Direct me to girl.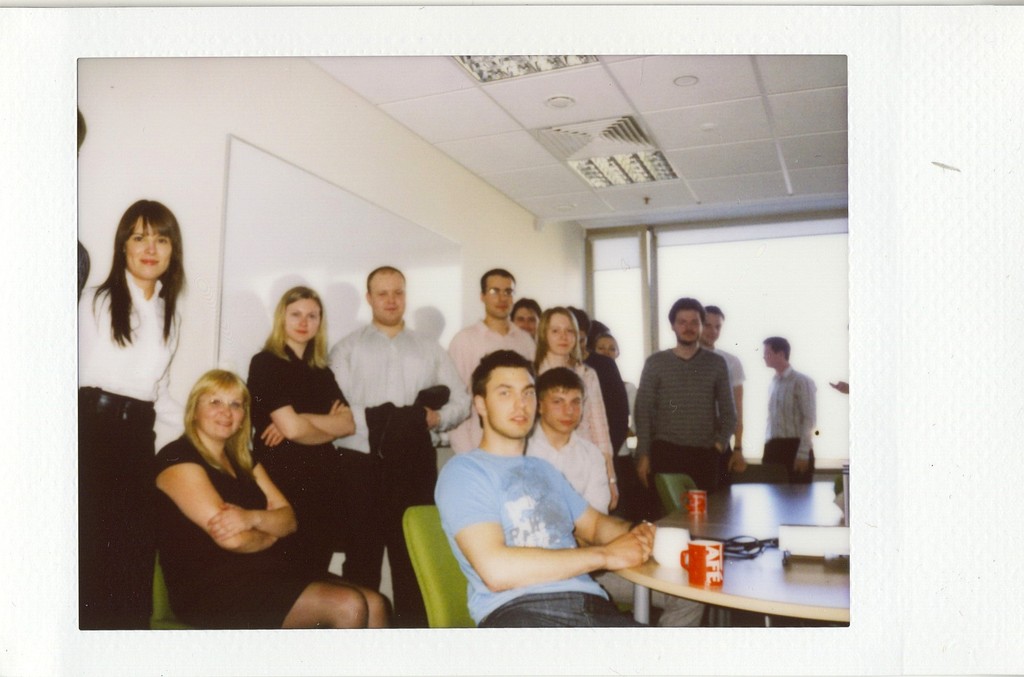
Direction: bbox=(591, 330, 633, 445).
